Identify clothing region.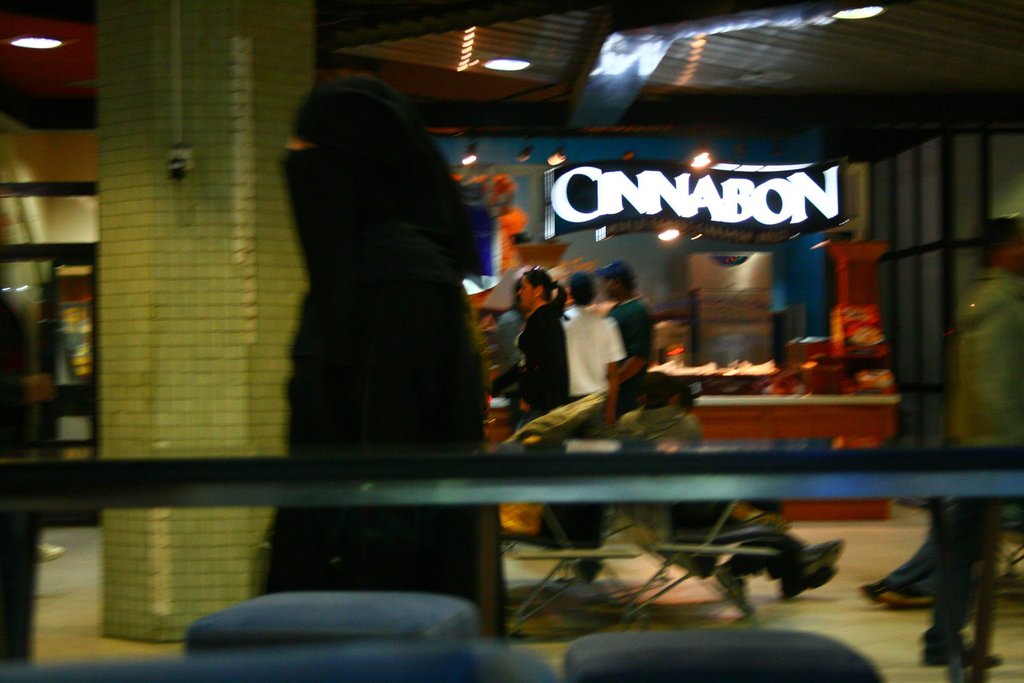
Region: 516/307/570/430.
